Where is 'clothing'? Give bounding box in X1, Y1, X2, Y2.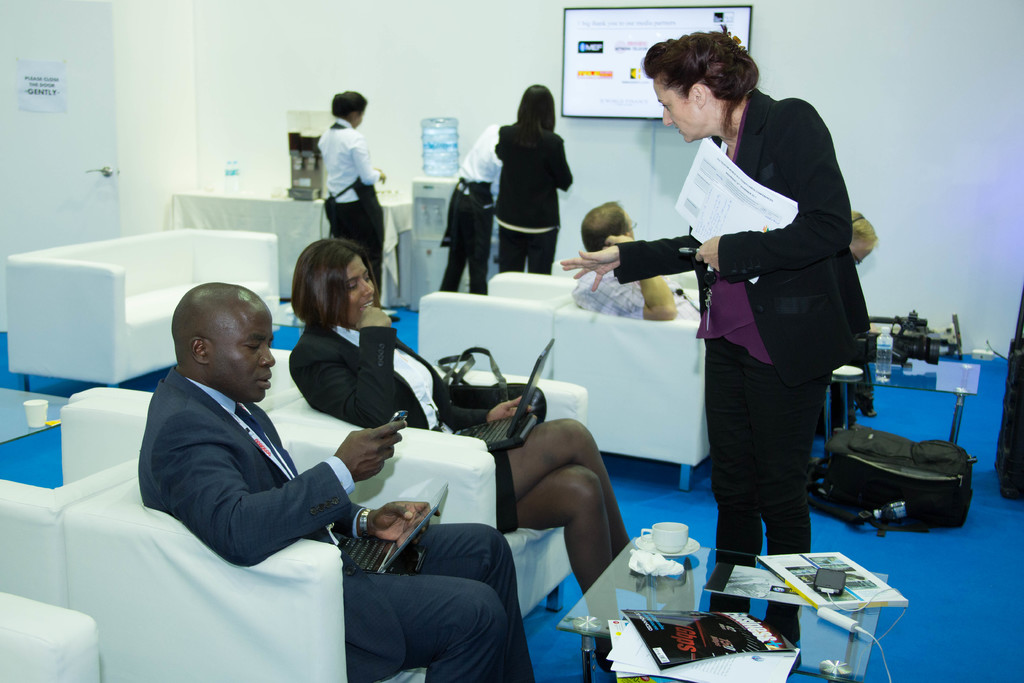
436, 126, 505, 297.
